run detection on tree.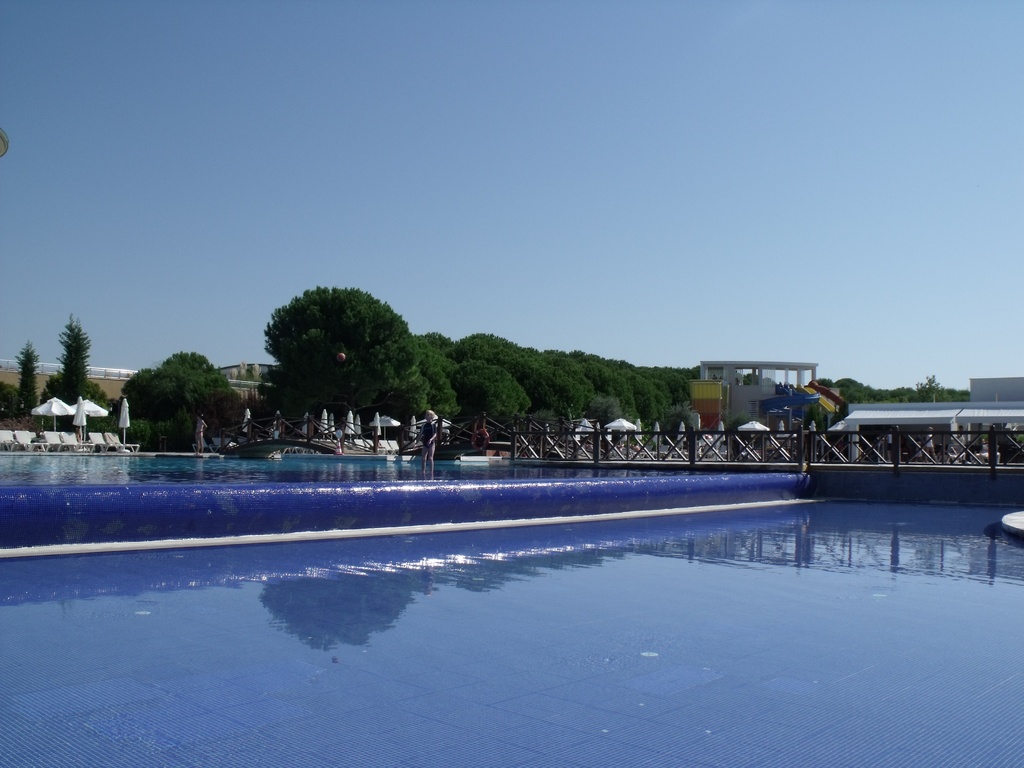
Result: {"left": 50, "top": 312, "right": 85, "bottom": 406}.
